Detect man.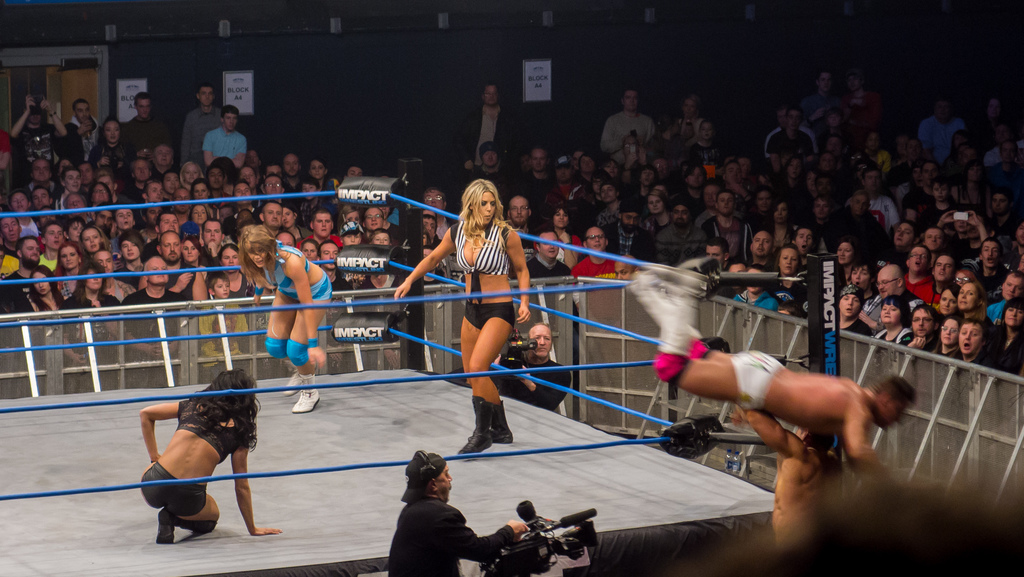
Detected at [left=239, top=169, right=257, bottom=188].
